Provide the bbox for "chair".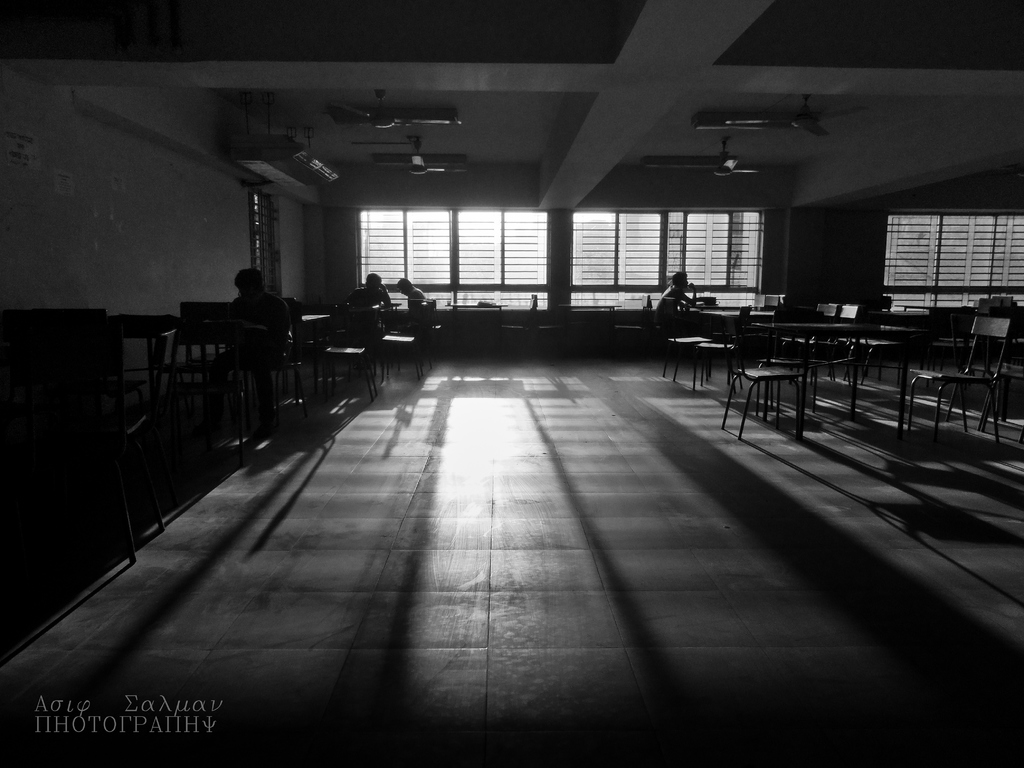
[895, 335, 1004, 456].
